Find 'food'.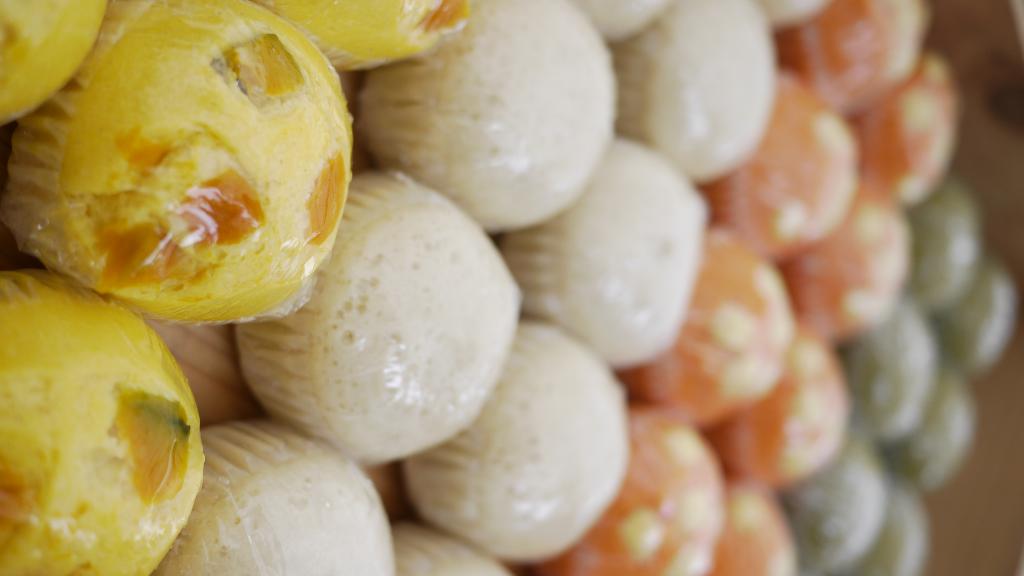
<box>573,0,670,44</box>.
